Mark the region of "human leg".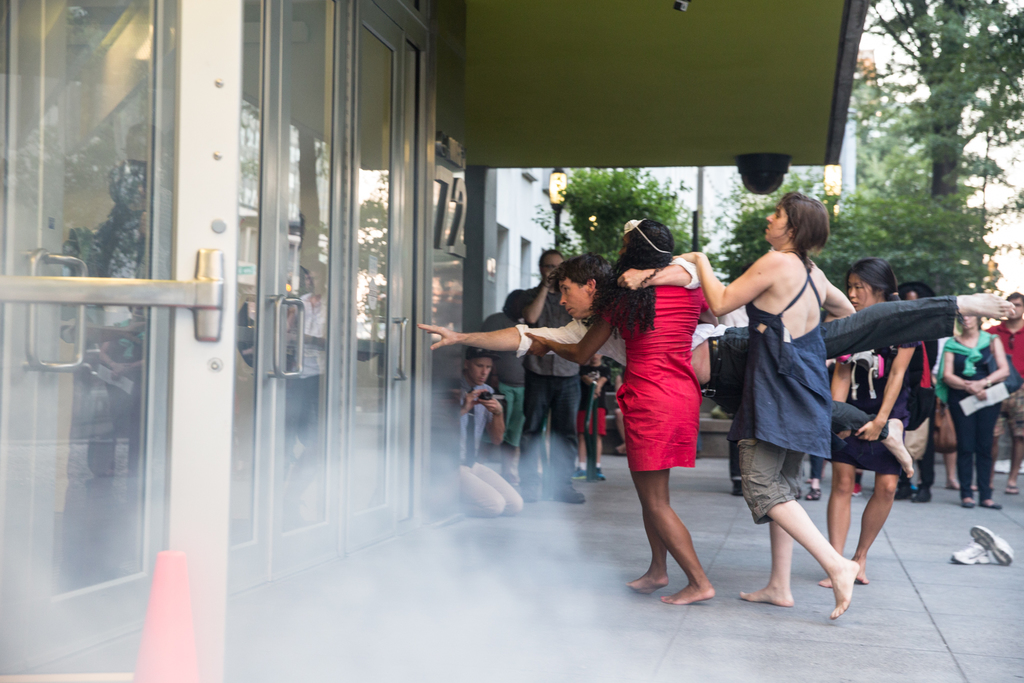
Region: 915/386/935/504.
